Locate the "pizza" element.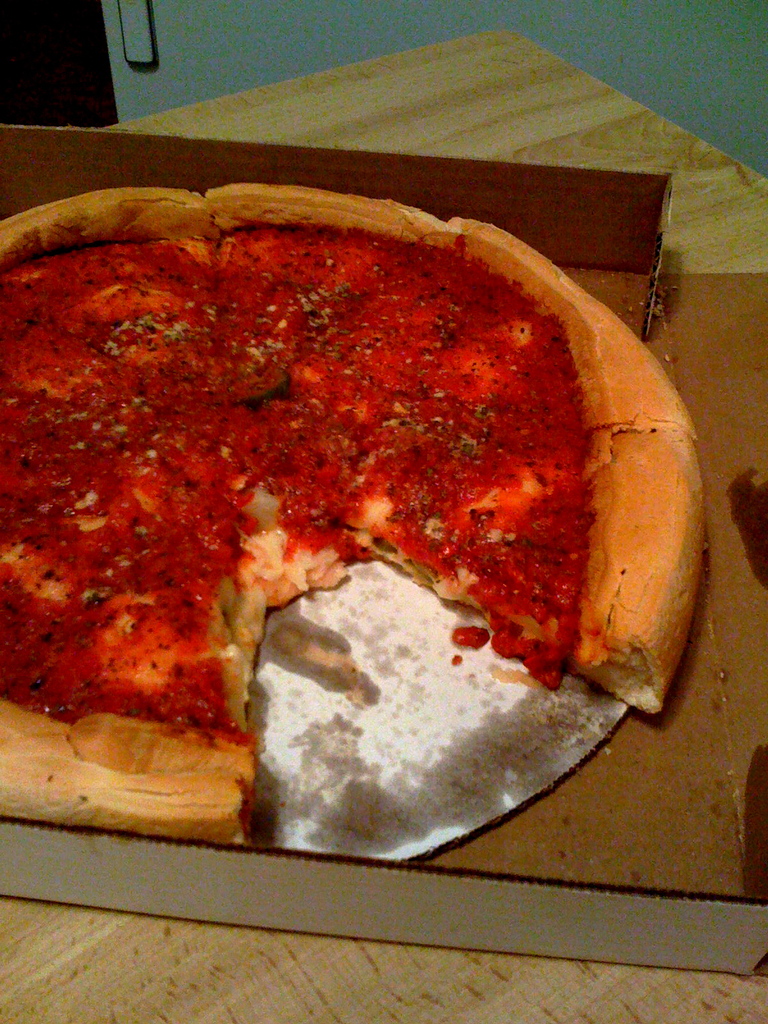
Element bbox: [left=12, top=182, right=726, bottom=883].
